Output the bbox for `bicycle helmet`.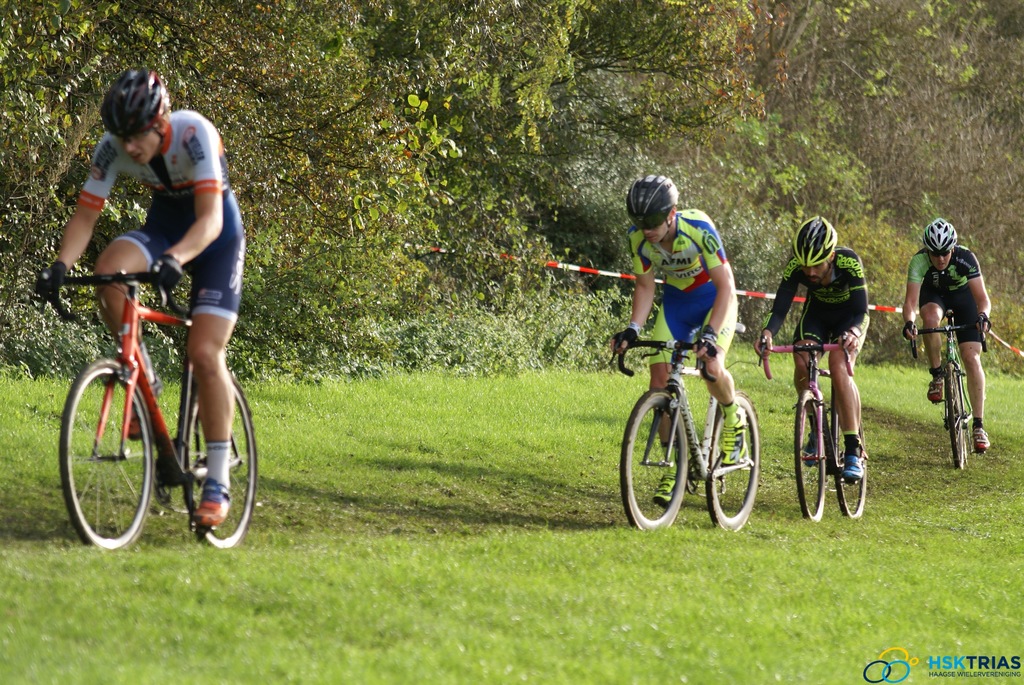
(left=626, top=176, right=680, bottom=253).
